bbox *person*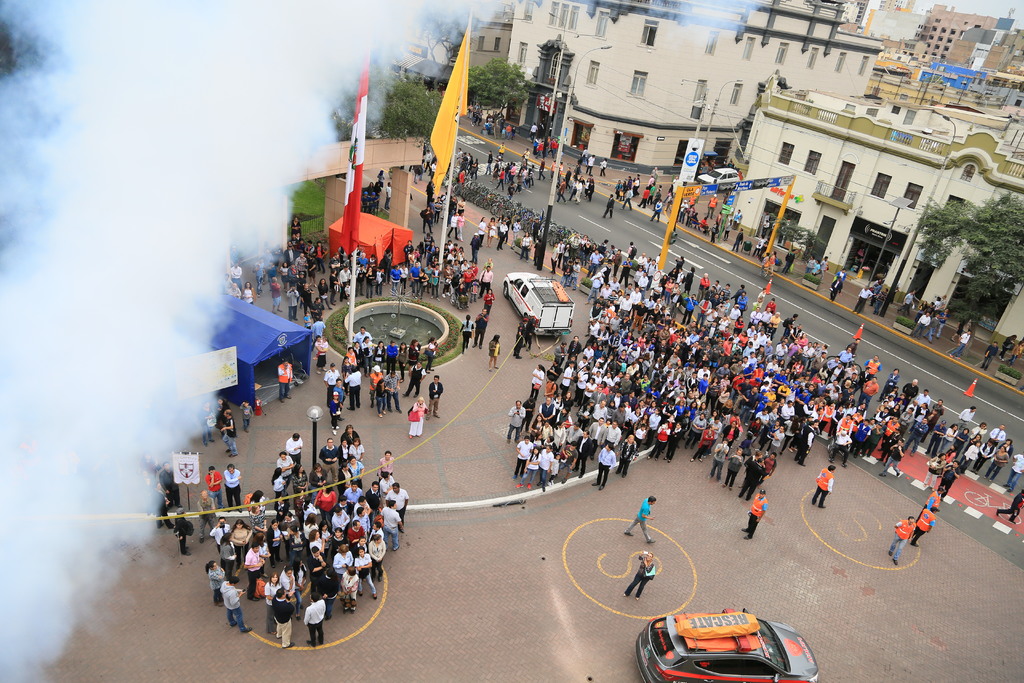
bbox=(623, 555, 658, 600)
